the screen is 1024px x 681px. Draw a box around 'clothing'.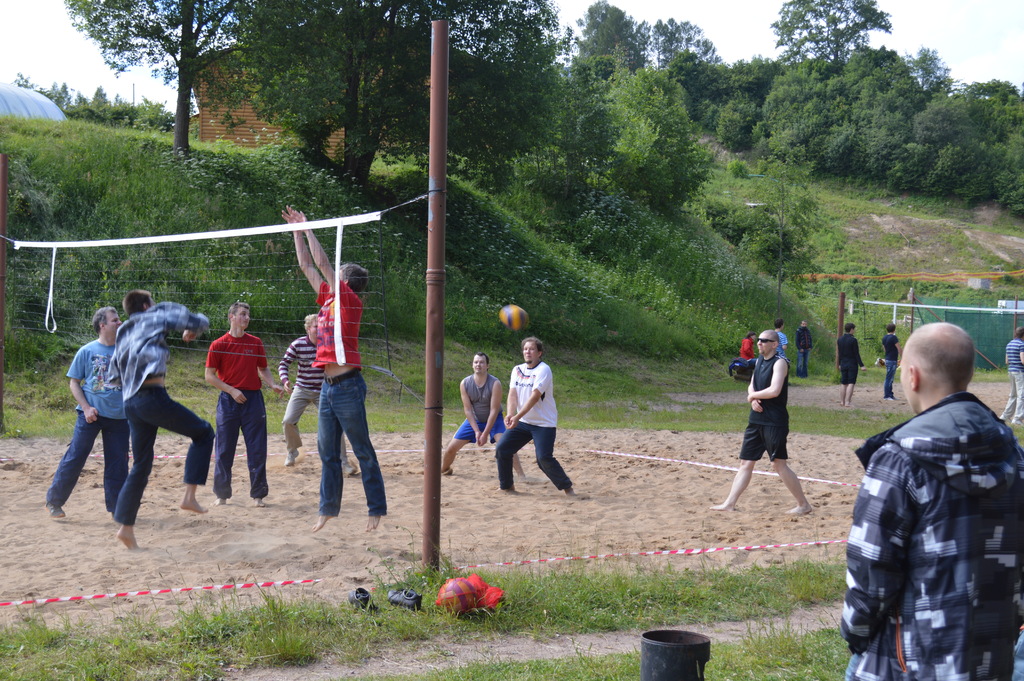
739:353:792:461.
